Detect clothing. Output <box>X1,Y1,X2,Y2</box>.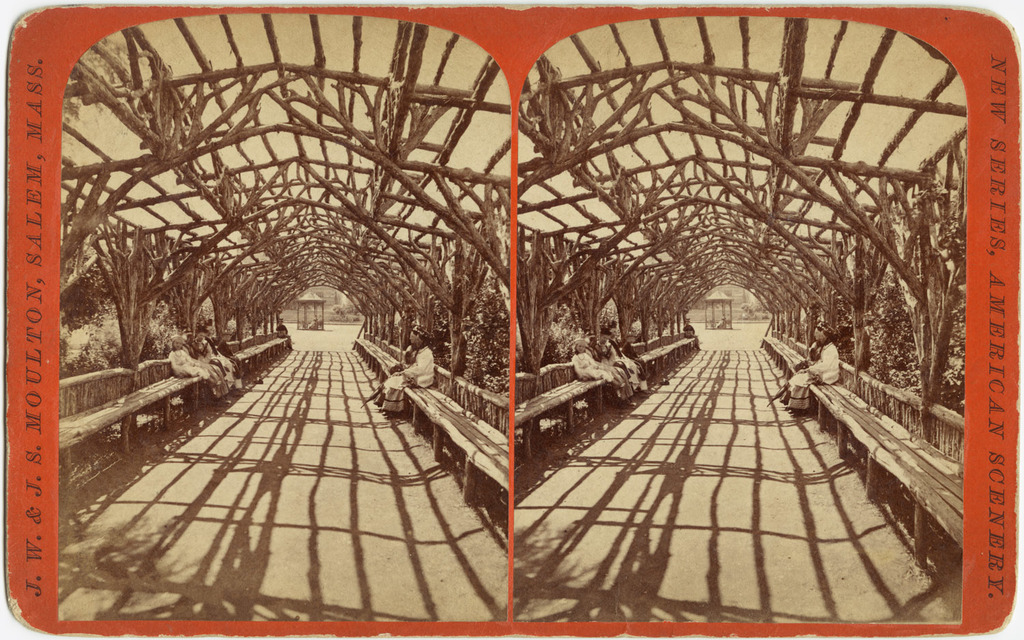
<box>185,346,228,395</box>.
